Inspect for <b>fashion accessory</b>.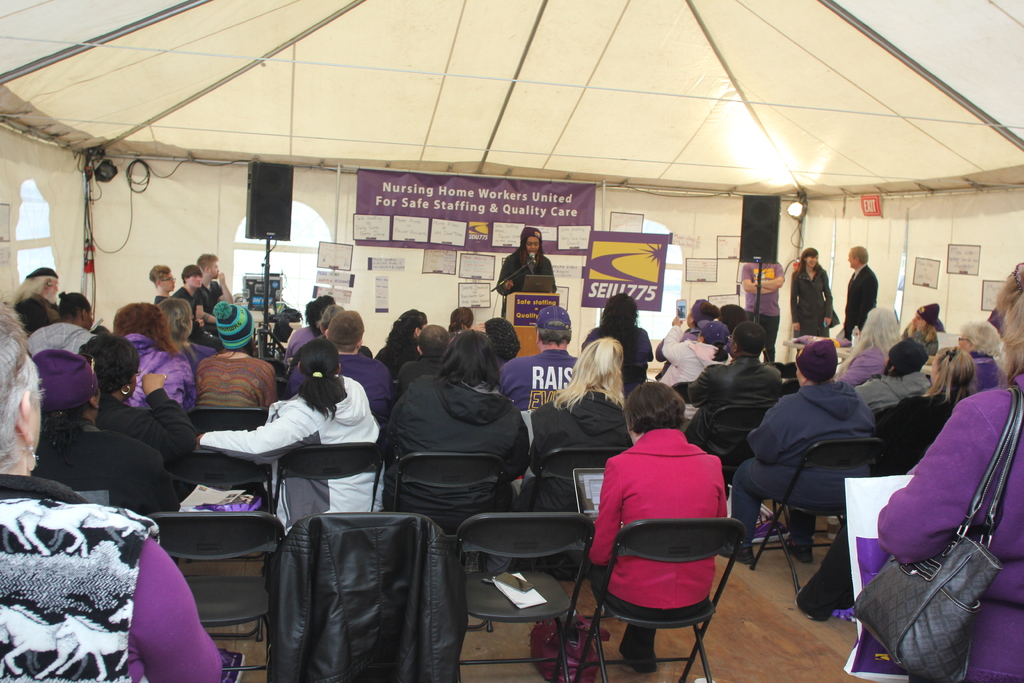
Inspection: <bbox>697, 314, 728, 349</bbox>.
